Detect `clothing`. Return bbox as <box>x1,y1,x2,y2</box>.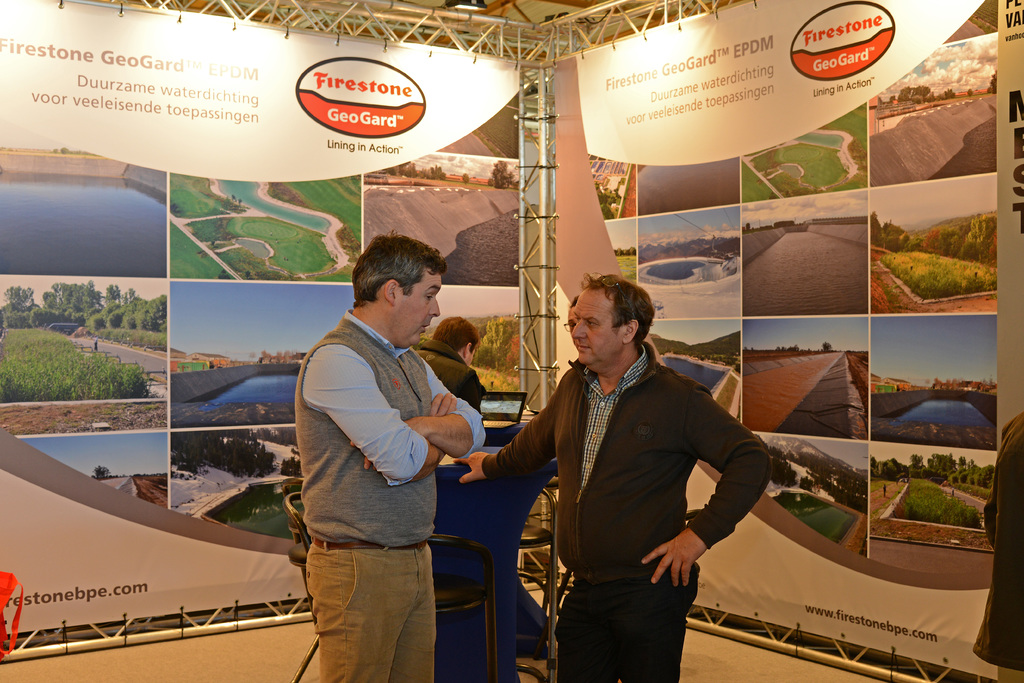
<box>412,341,491,403</box>.
